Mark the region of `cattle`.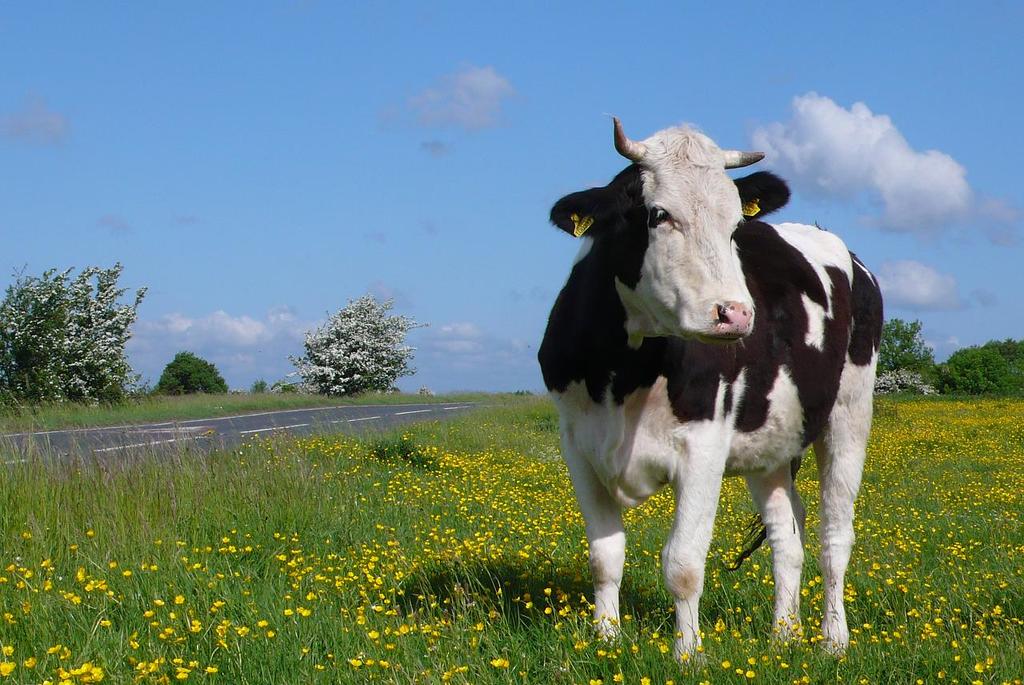
Region: rect(546, 126, 882, 659).
